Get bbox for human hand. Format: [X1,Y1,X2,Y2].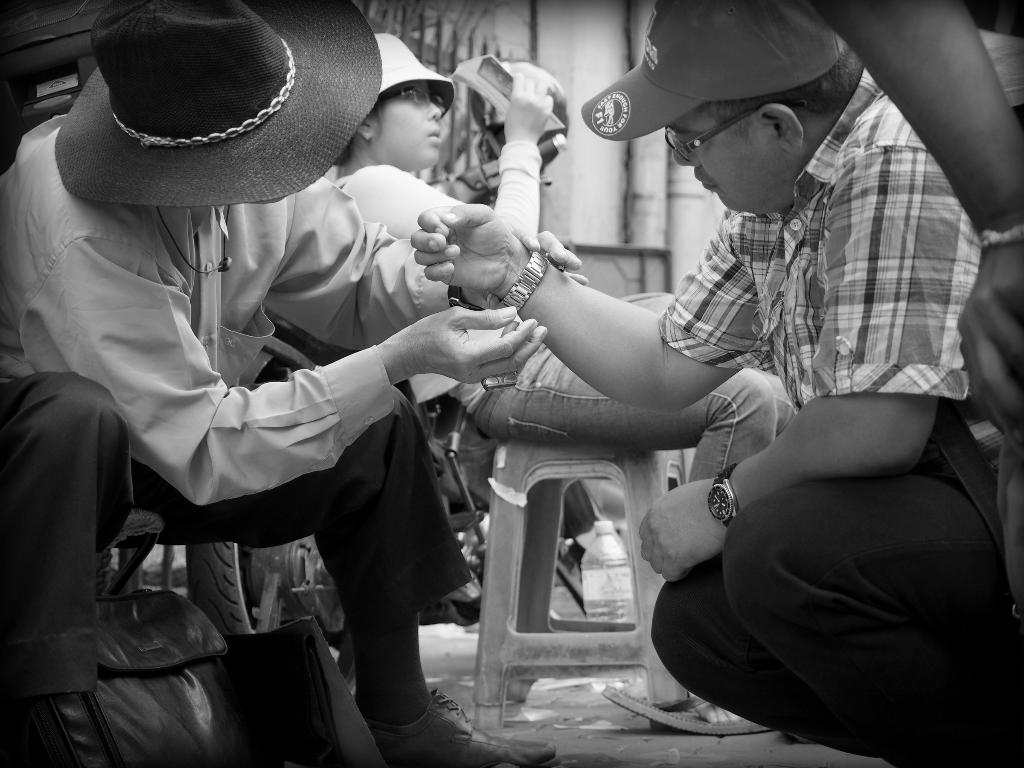
[633,479,727,584].
